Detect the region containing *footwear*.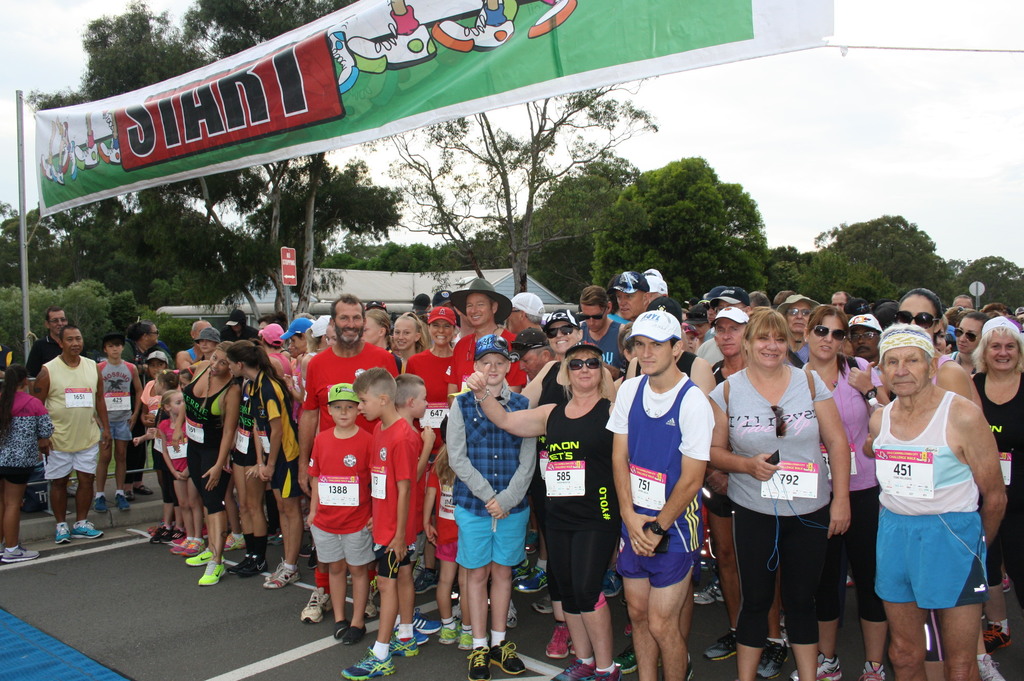
[x1=95, y1=493, x2=110, y2=515].
